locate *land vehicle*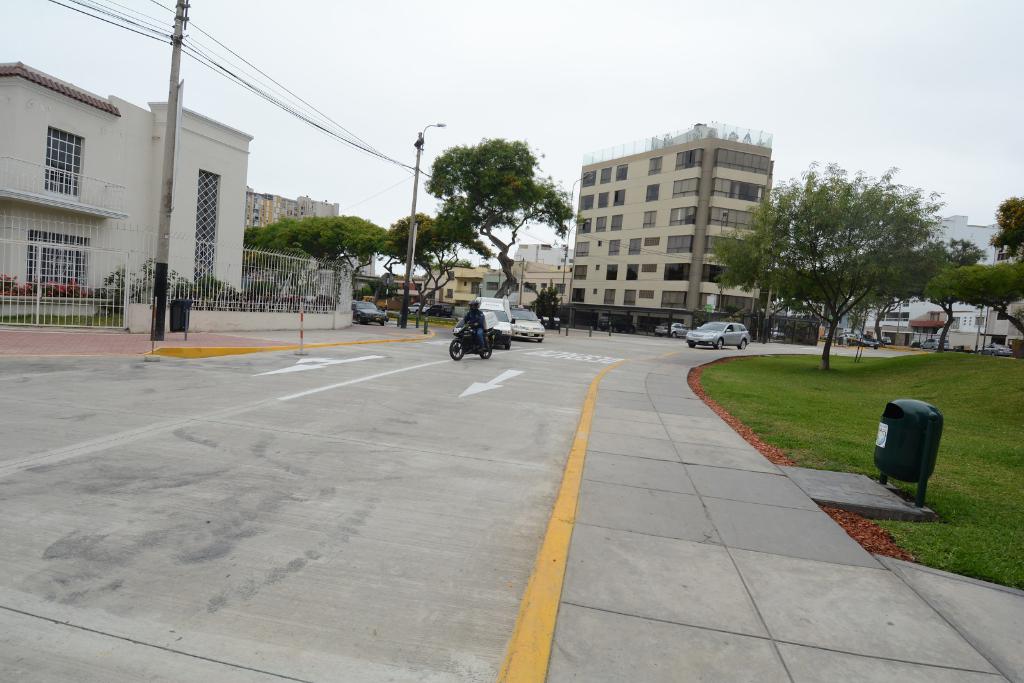
rect(924, 337, 950, 348)
